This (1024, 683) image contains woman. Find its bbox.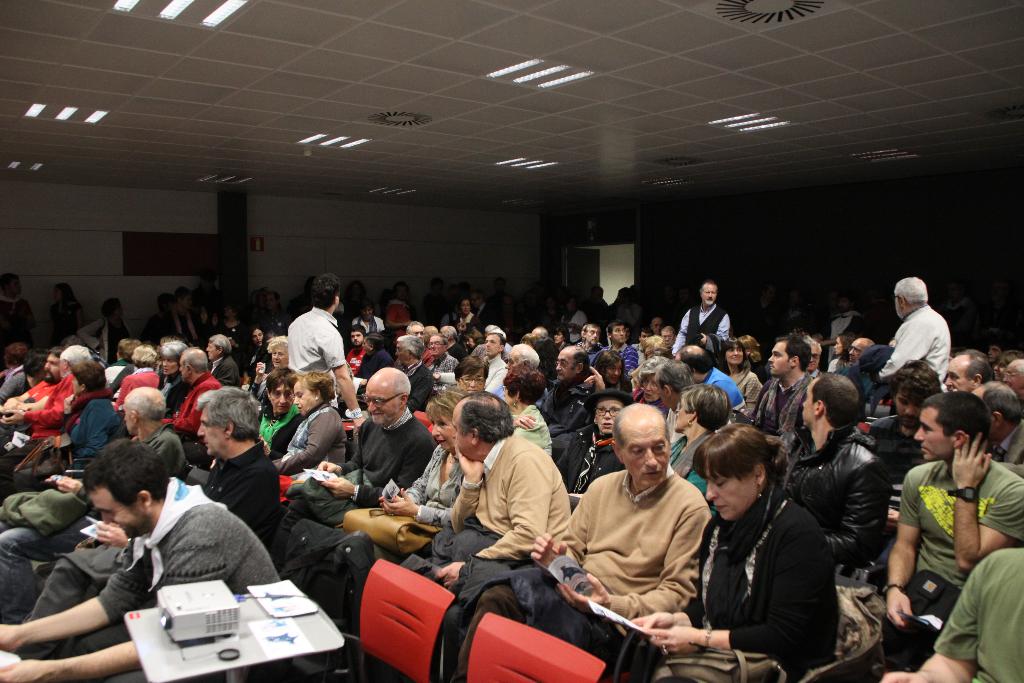
locate(556, 293, 610, 343).
